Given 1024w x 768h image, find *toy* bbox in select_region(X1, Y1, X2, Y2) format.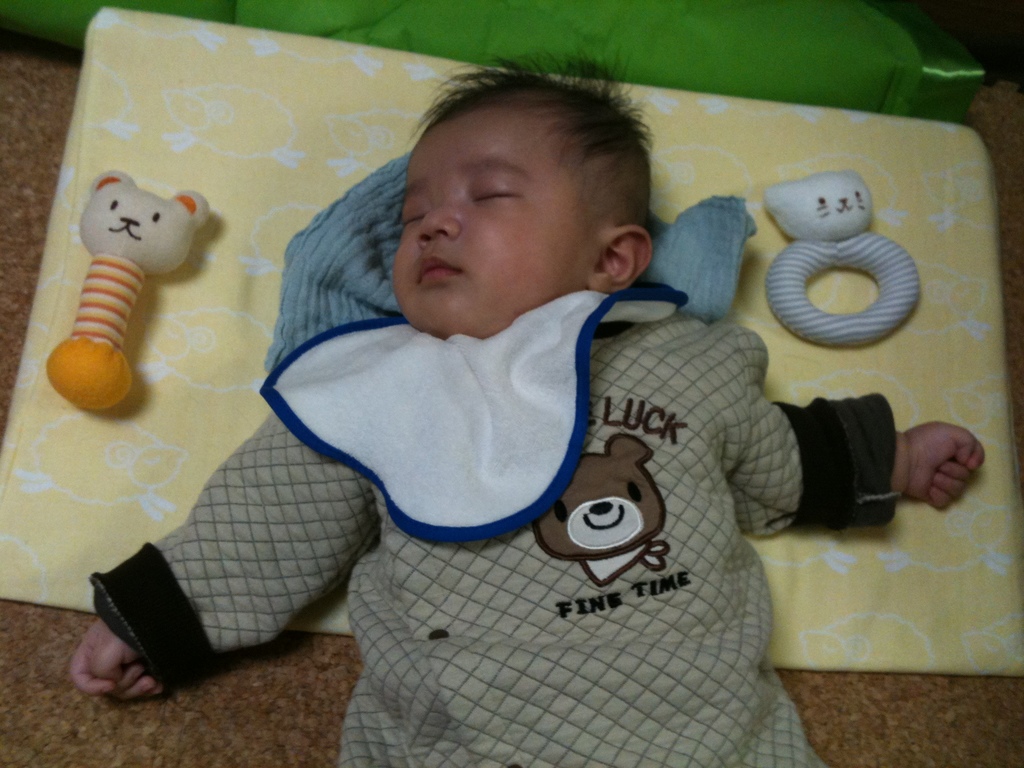
select_region(766, 161, 954, 340).
